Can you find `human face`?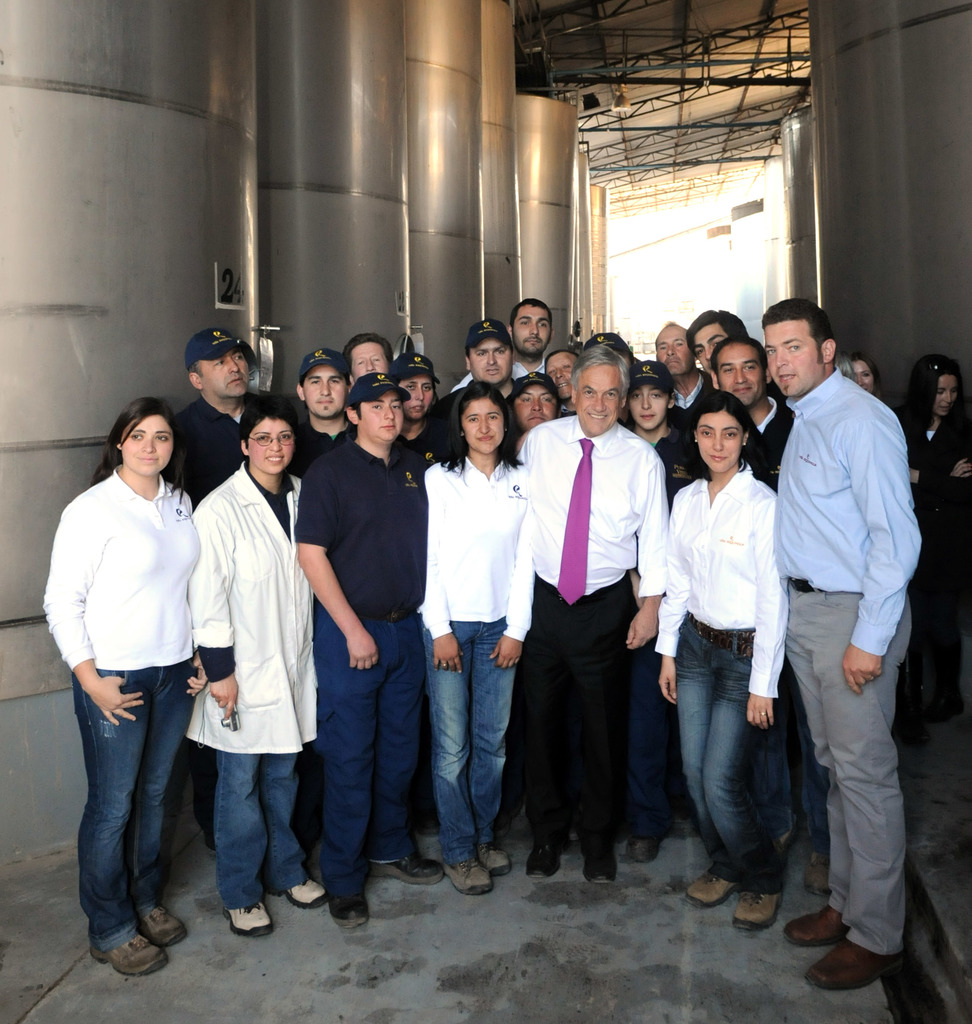
Yes, bounding box: <region>300, 370, 344, 415</region>.
